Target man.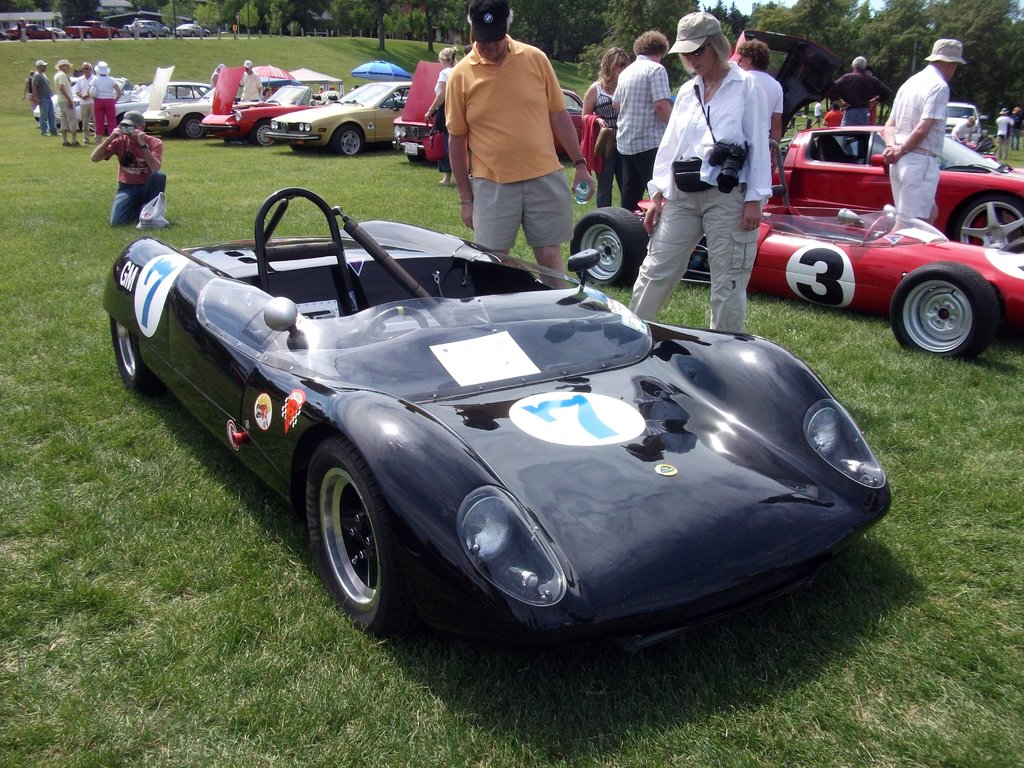
Target region: 607, 27, 674, 213.
